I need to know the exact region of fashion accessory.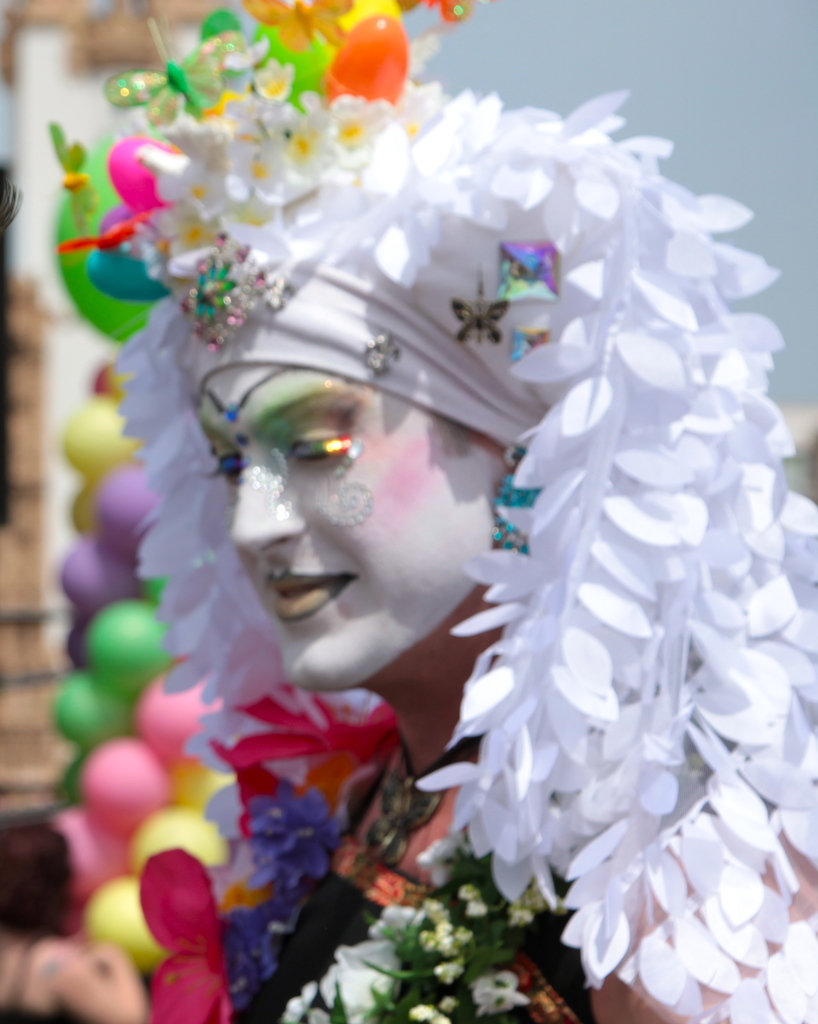
Region: 106:92:817:1022.
